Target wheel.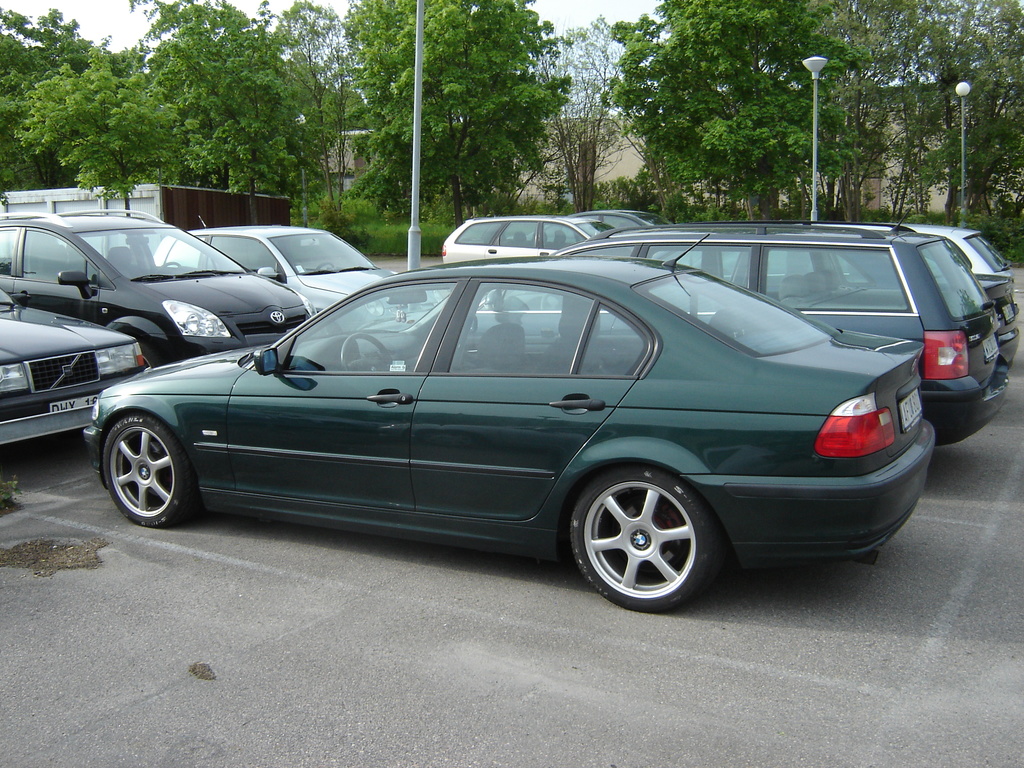
Target region: [100, 413, 191, 527].
